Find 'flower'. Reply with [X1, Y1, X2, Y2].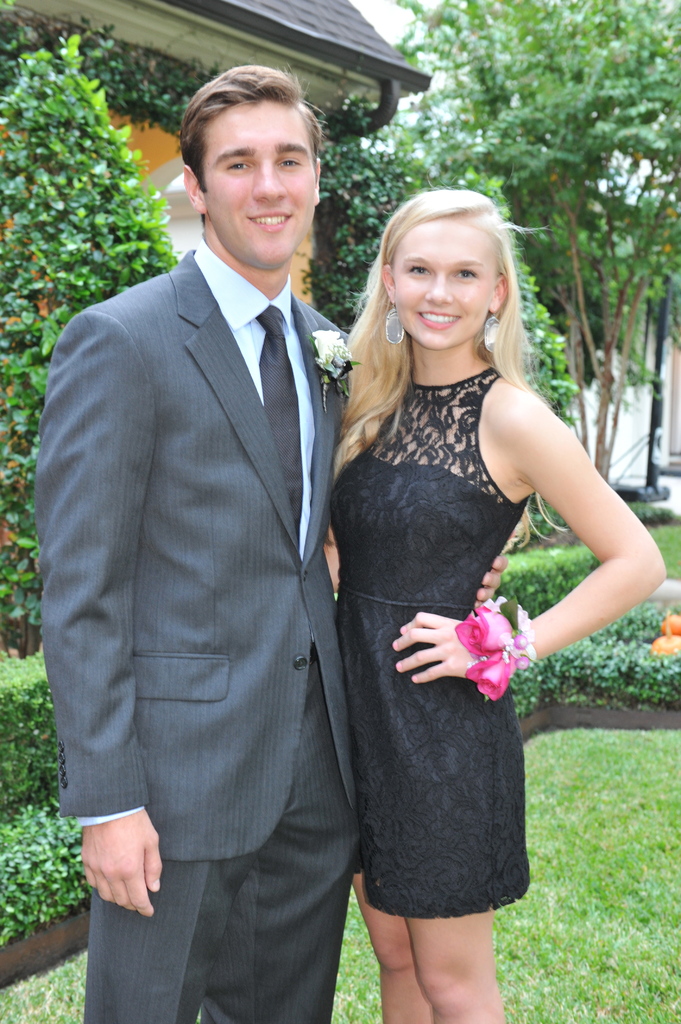
[464, 646, 513, 700].
